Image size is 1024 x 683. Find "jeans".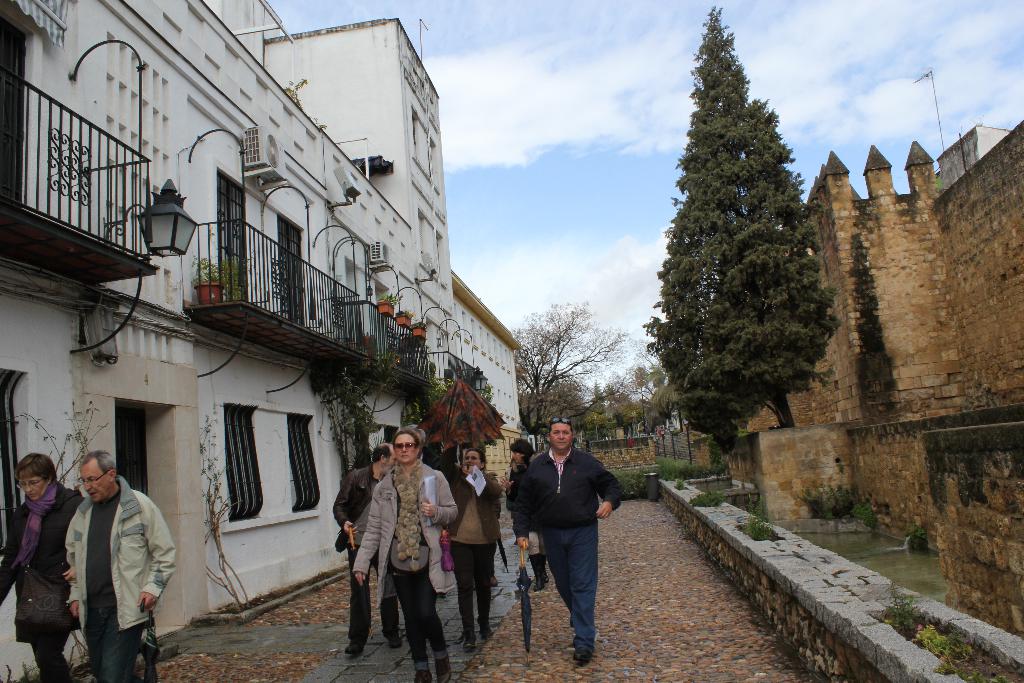
<bbox>390, 561, 448, 671</bbox>.
